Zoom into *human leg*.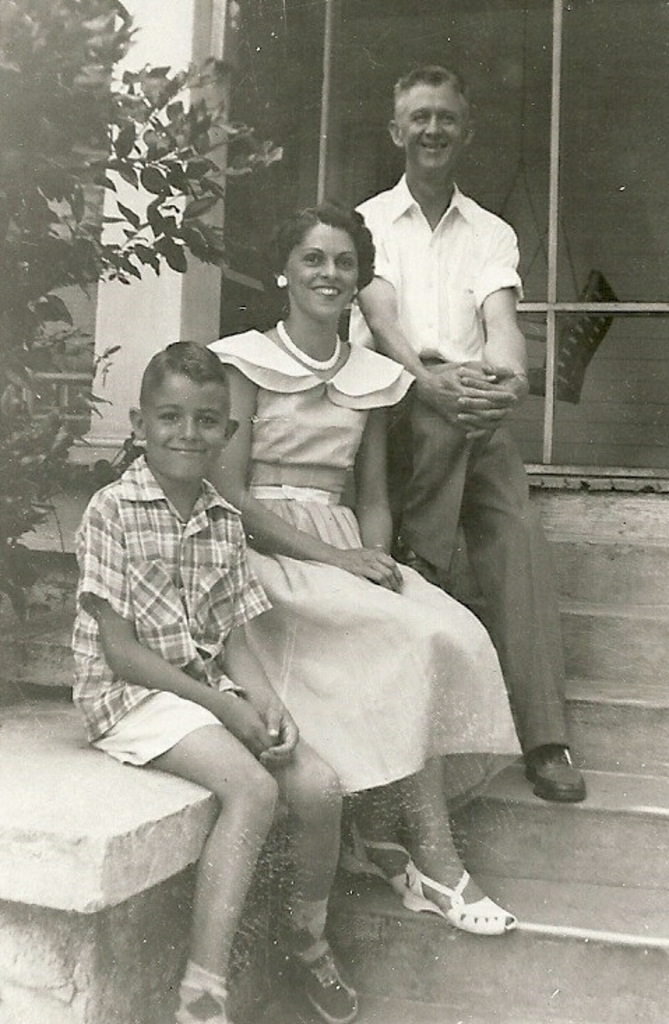
Zoom target: [x1=341, y1=778, x2=415, y2=893].
